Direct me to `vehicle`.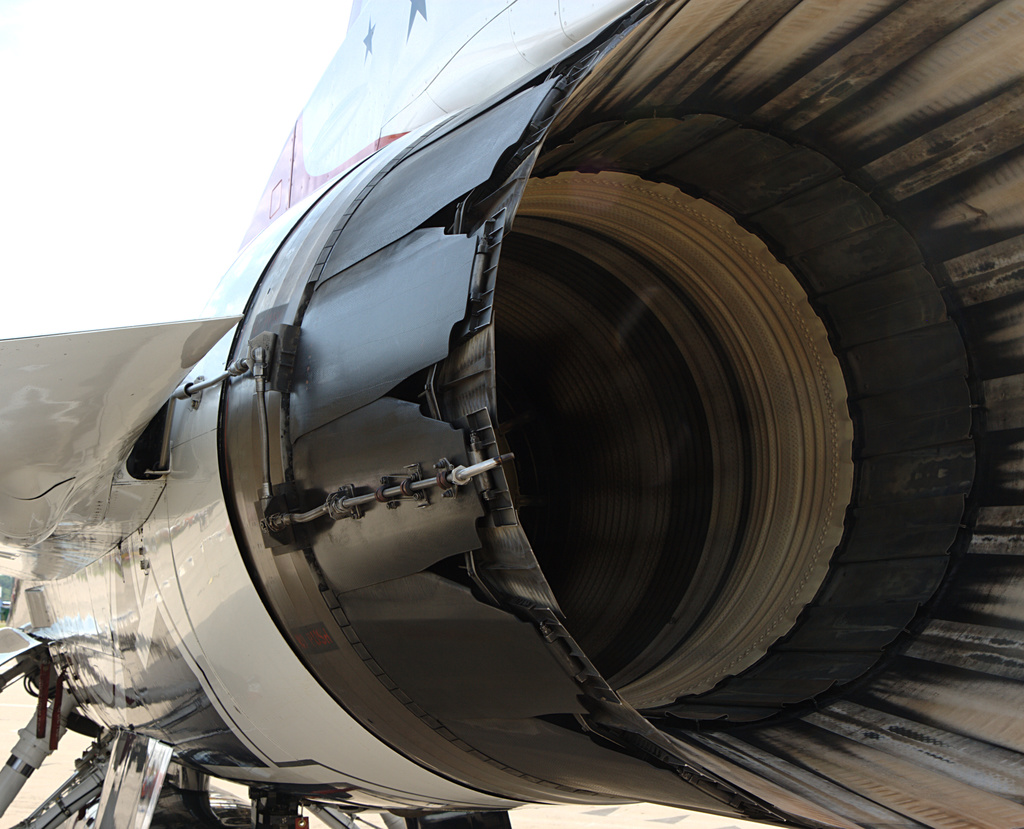
Direction: 84:0:950:804.
